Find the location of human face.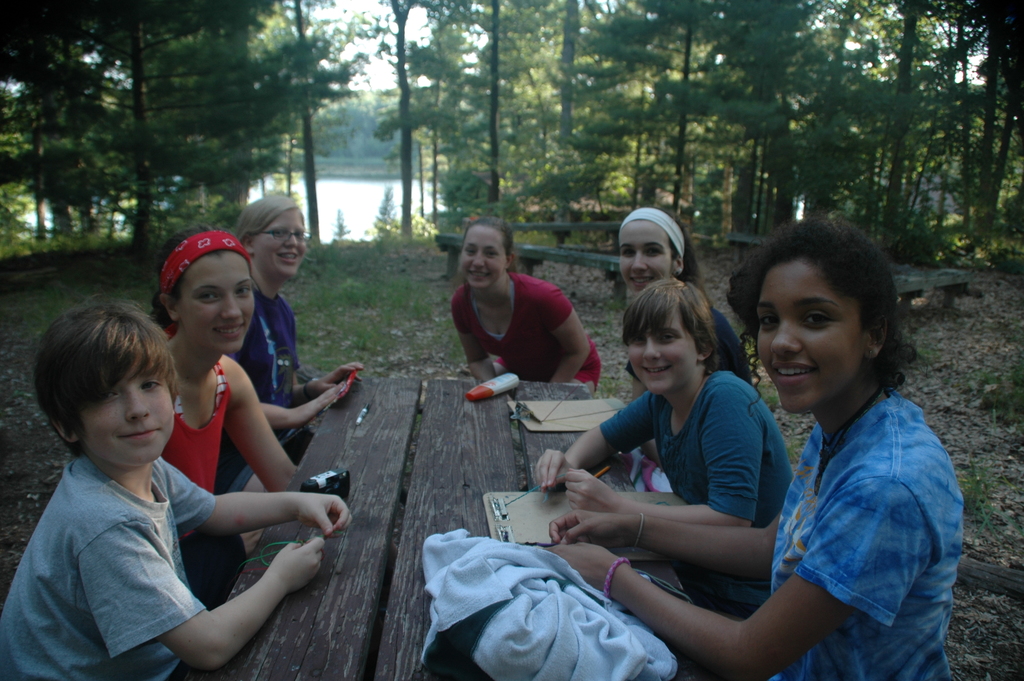
Location: left=622, top=217, right=673, bottom=293.
